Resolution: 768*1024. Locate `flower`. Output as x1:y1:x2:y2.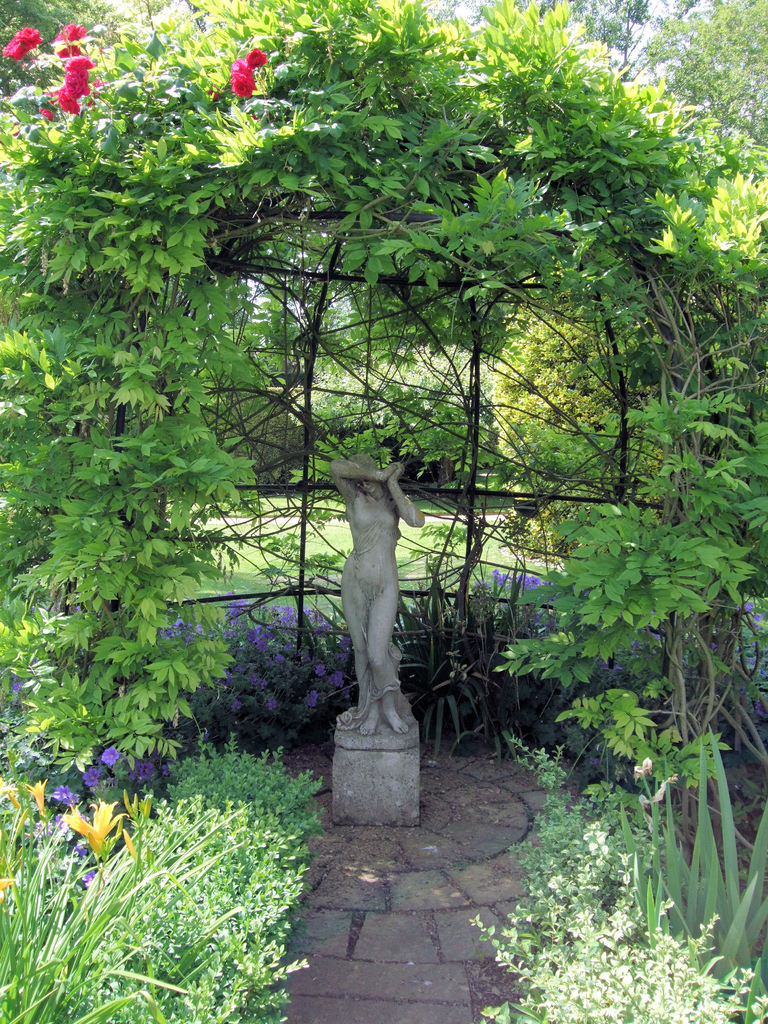
2:36:28:61.
